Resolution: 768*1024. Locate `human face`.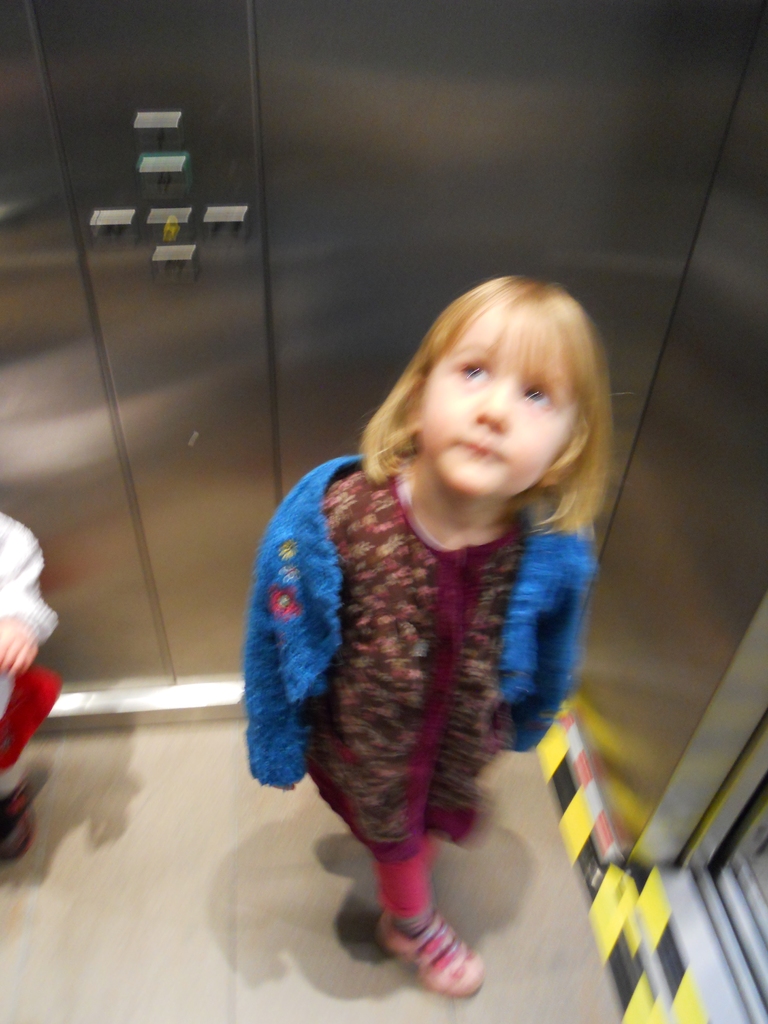
{"x1": 427, "y1": 332, "x2": 579, "y2": 496}.
